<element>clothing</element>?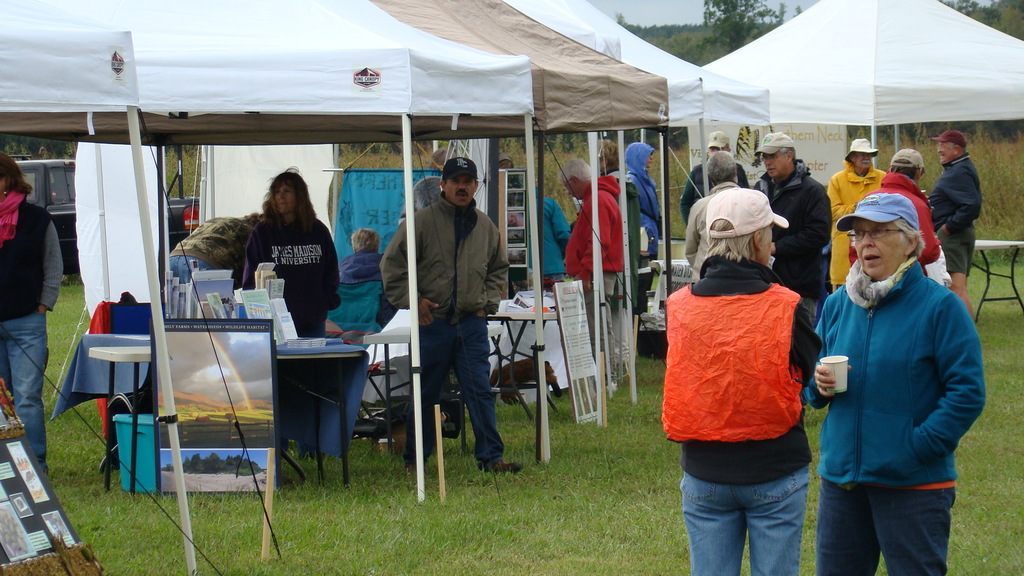
box=[763, 163, 854, 398]
